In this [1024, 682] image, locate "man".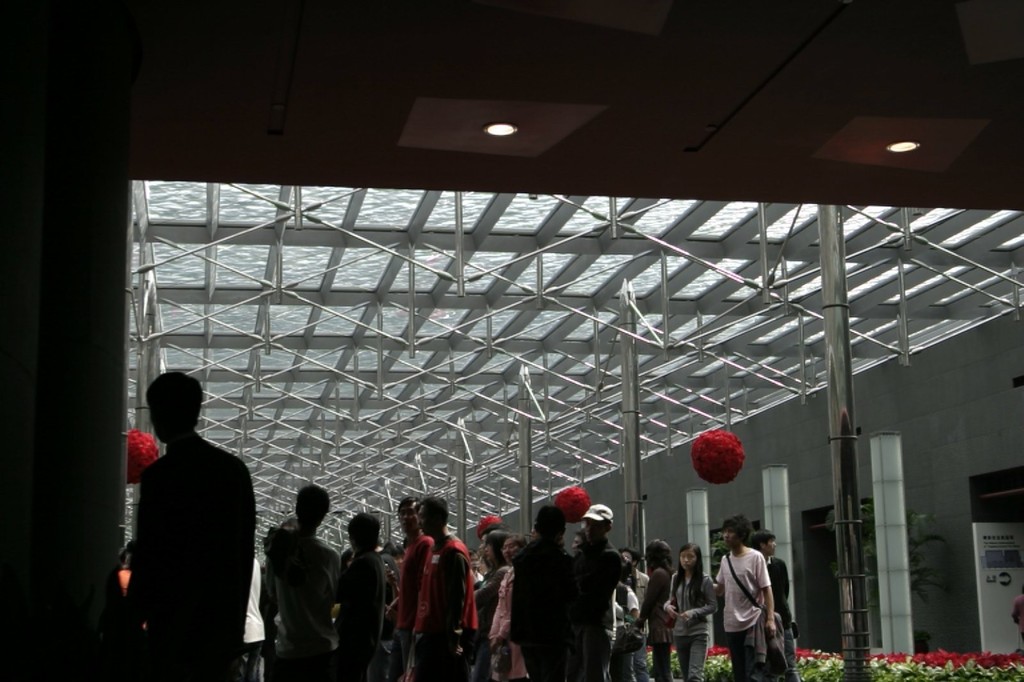
Bounding box: bbox(572, 503, 624, 681).
